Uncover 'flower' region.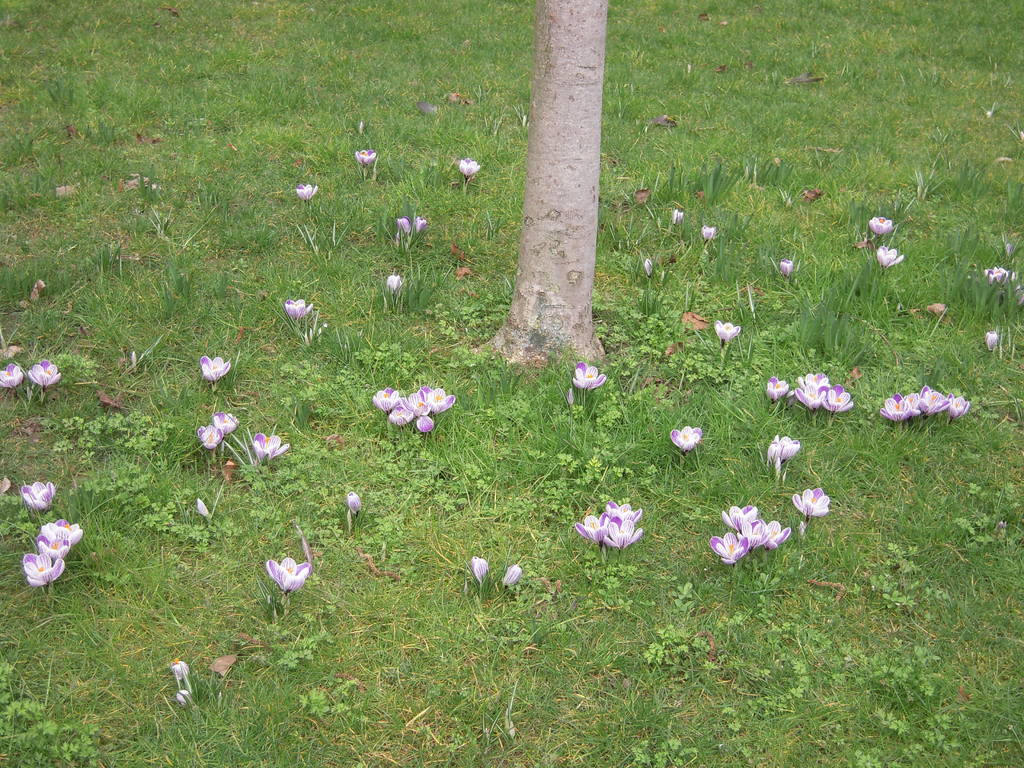
Uncovered: 672, 209, 685, 222.
